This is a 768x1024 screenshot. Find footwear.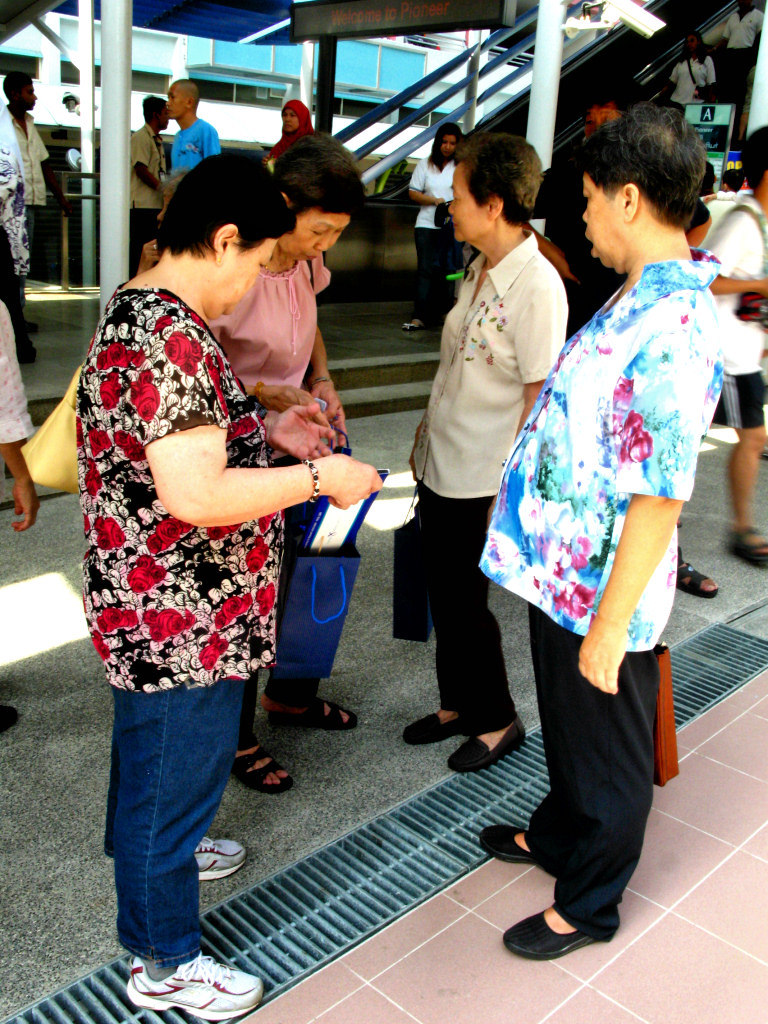
Bounding box: {"left": 482, "top": 819, "right": 549, "bottom": 870}.
